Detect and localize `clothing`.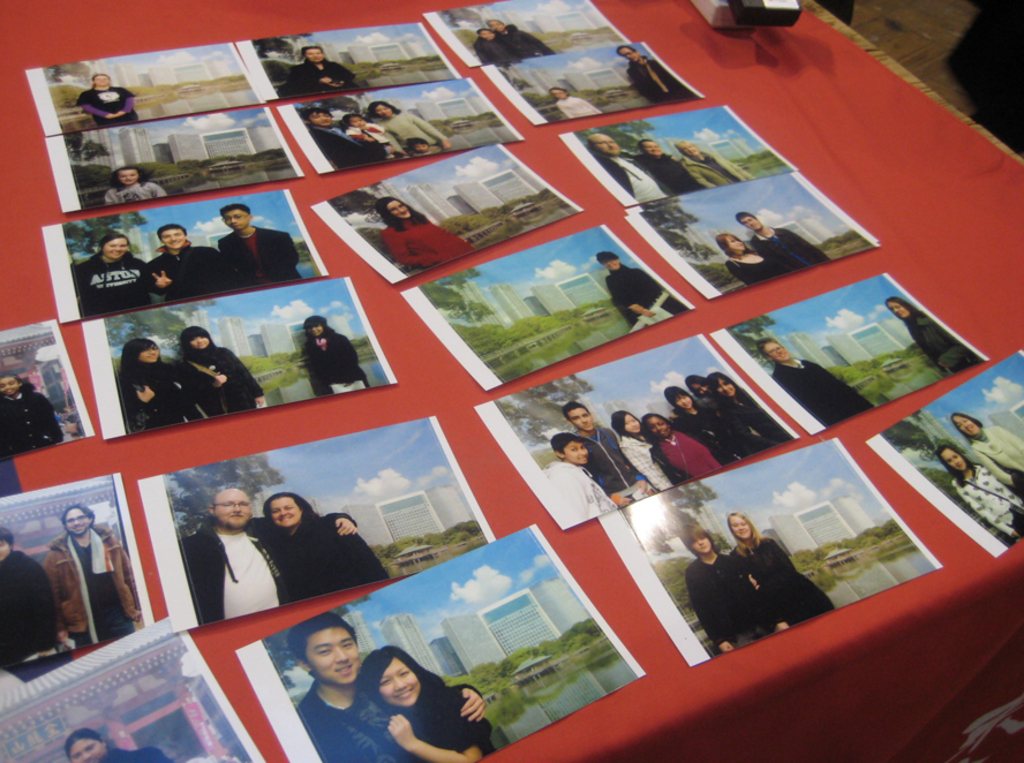
Localized at (376,212,474,270).
